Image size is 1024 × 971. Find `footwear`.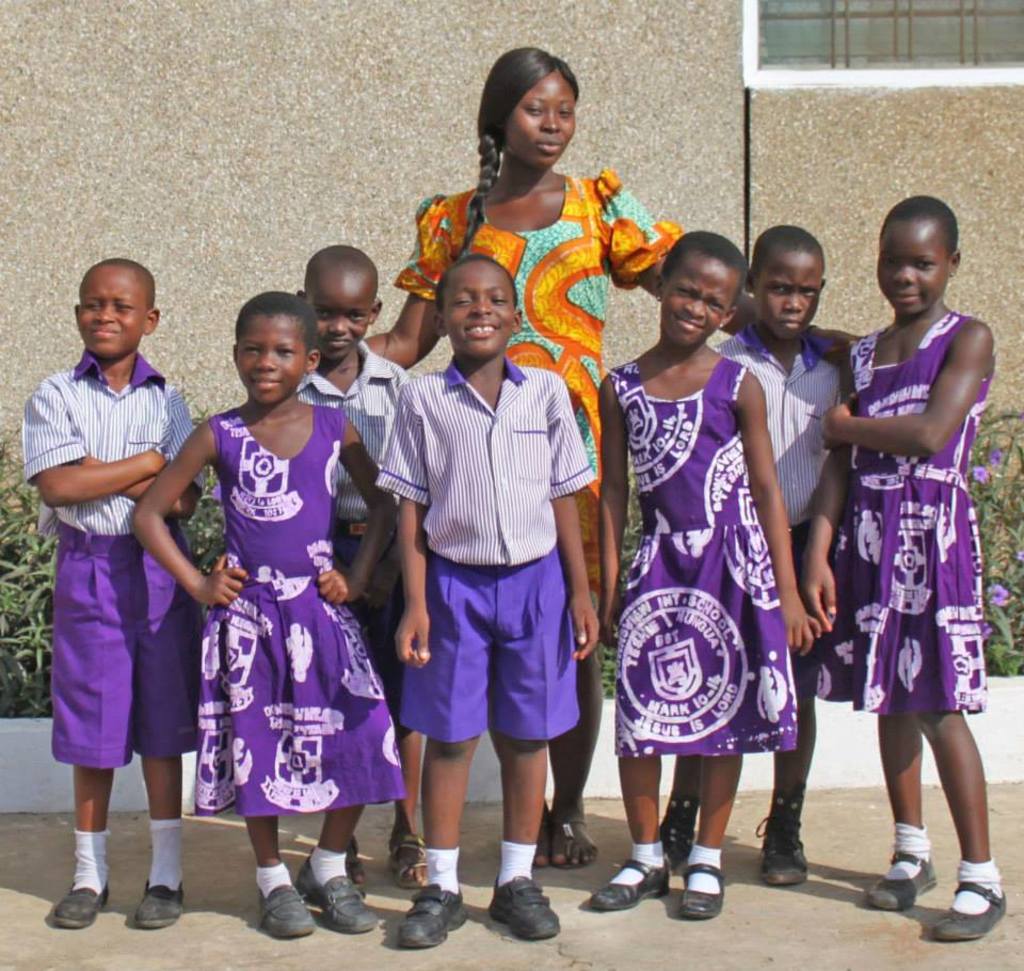
(x1=554, y1=810, x2=604, y2=872).
